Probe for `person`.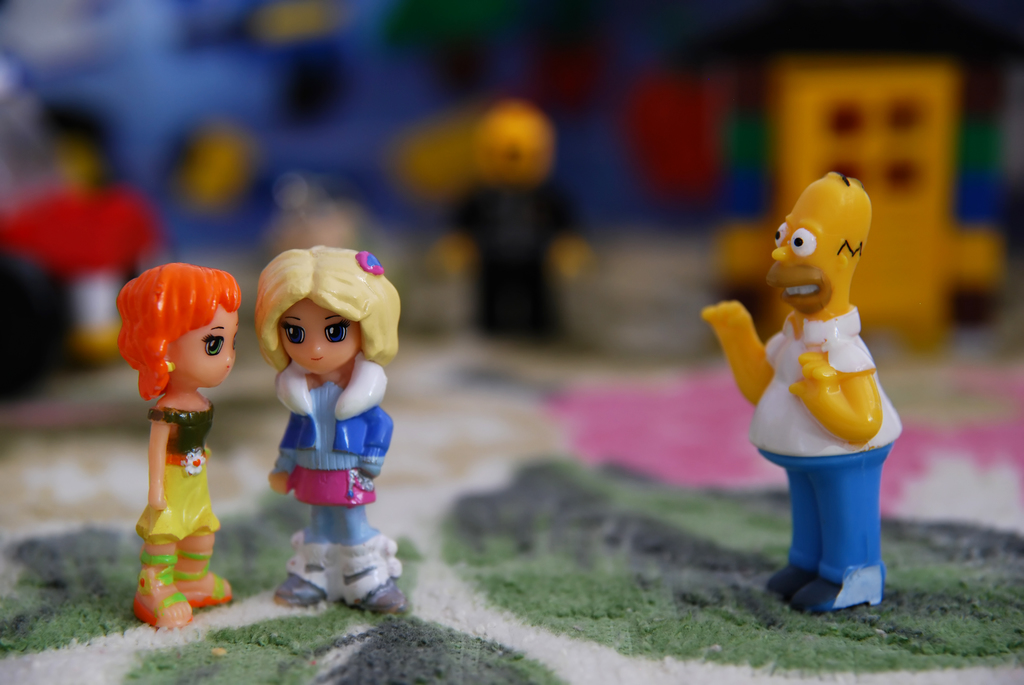
Probe result: BBox(699, 166, 902, 615).
